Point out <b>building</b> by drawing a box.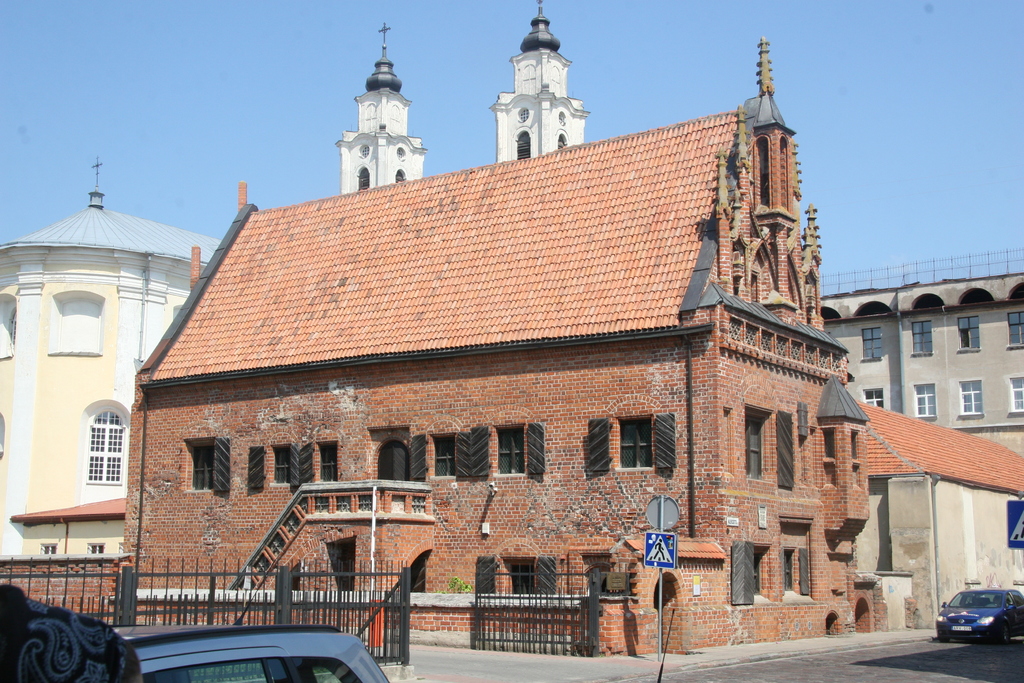
(x1=123, y1=0, x2=885, y2=667).
